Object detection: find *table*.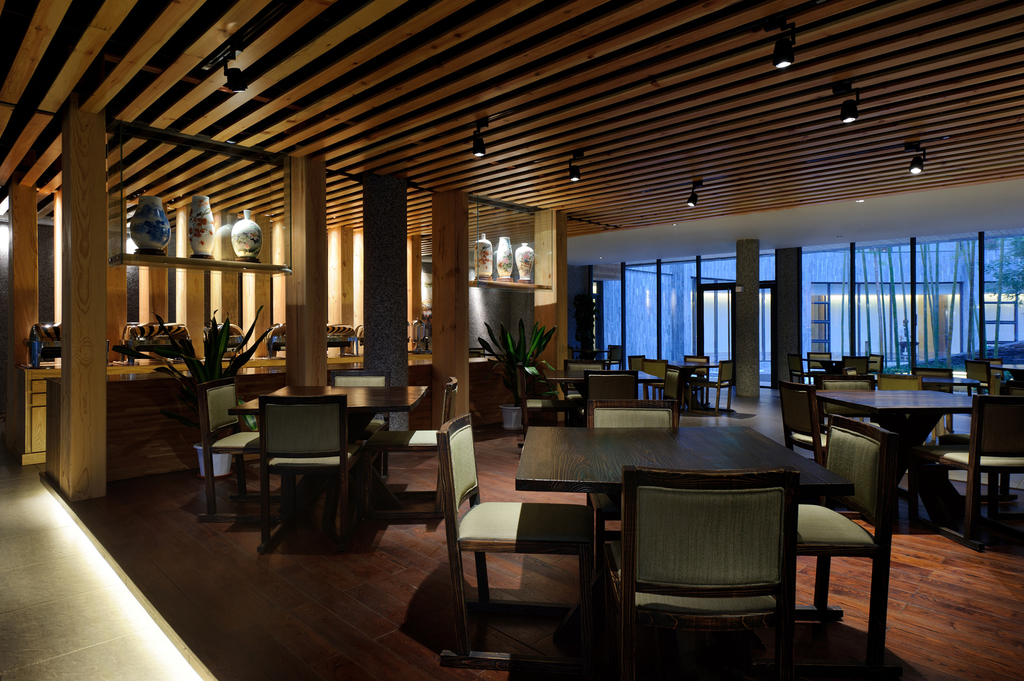
x1=228 y1=383 x2=428 y2=516.
